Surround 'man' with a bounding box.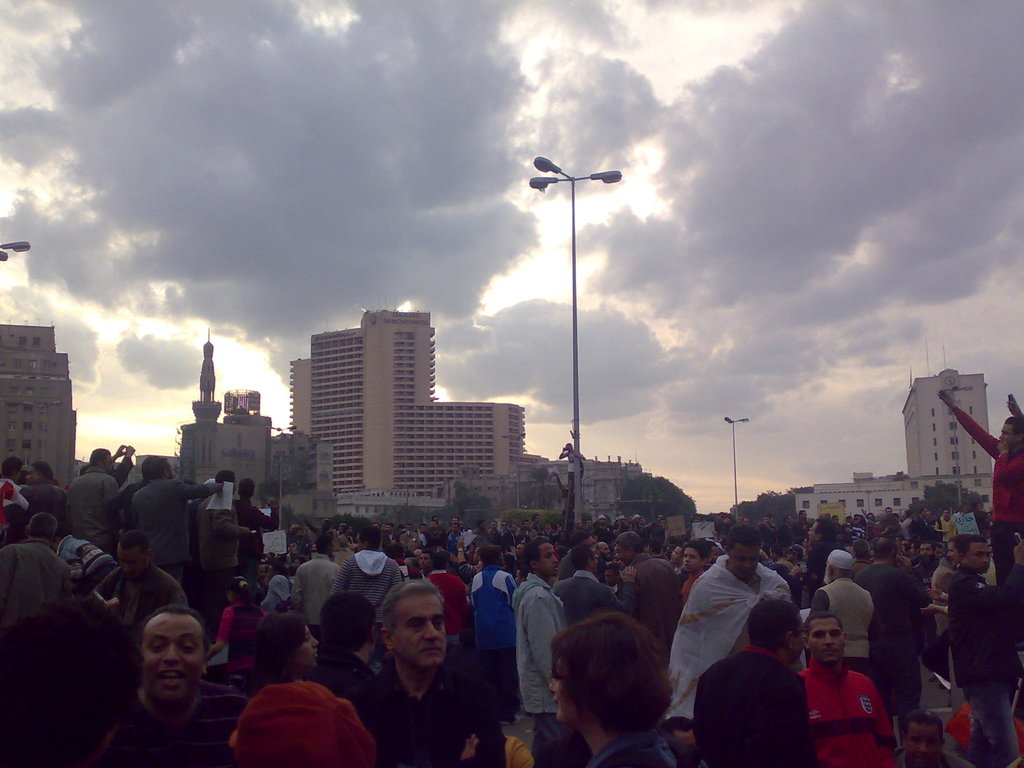
337,523,410,638.
